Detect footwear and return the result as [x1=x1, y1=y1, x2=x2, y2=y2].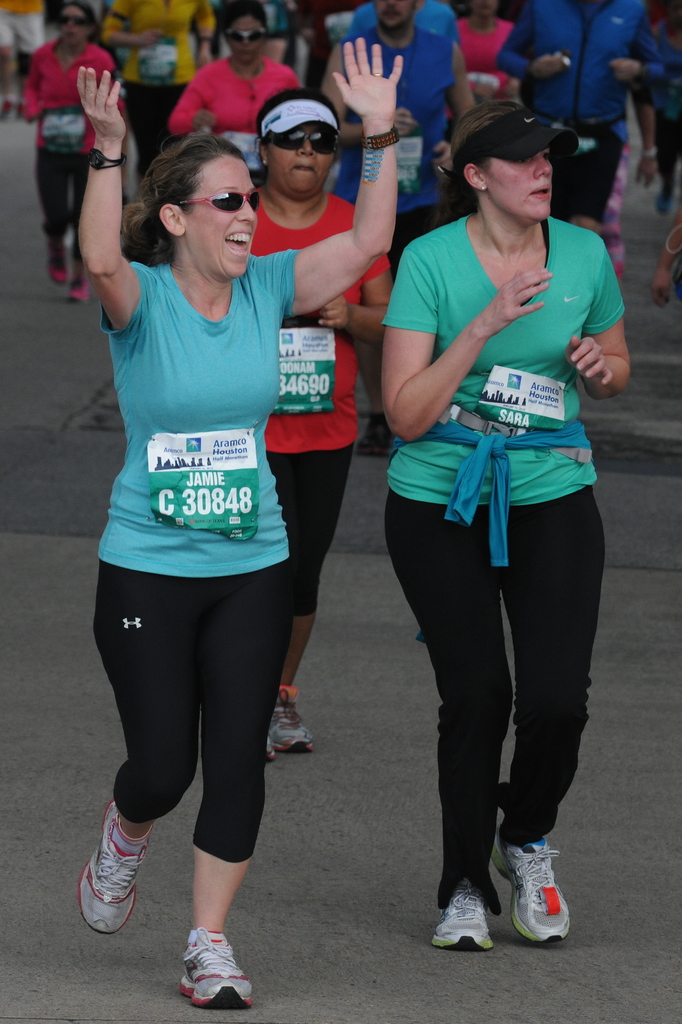
[x1=79, y1=797, x2=154, y2=931].
